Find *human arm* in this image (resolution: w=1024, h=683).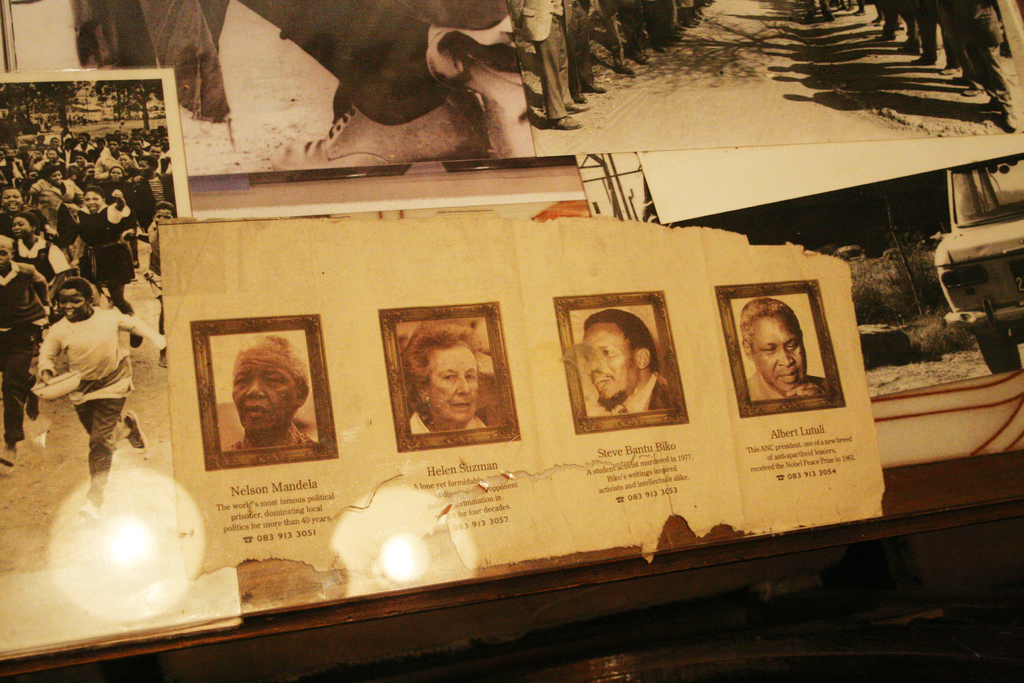
l=31, t=265, r=50, b=307.
